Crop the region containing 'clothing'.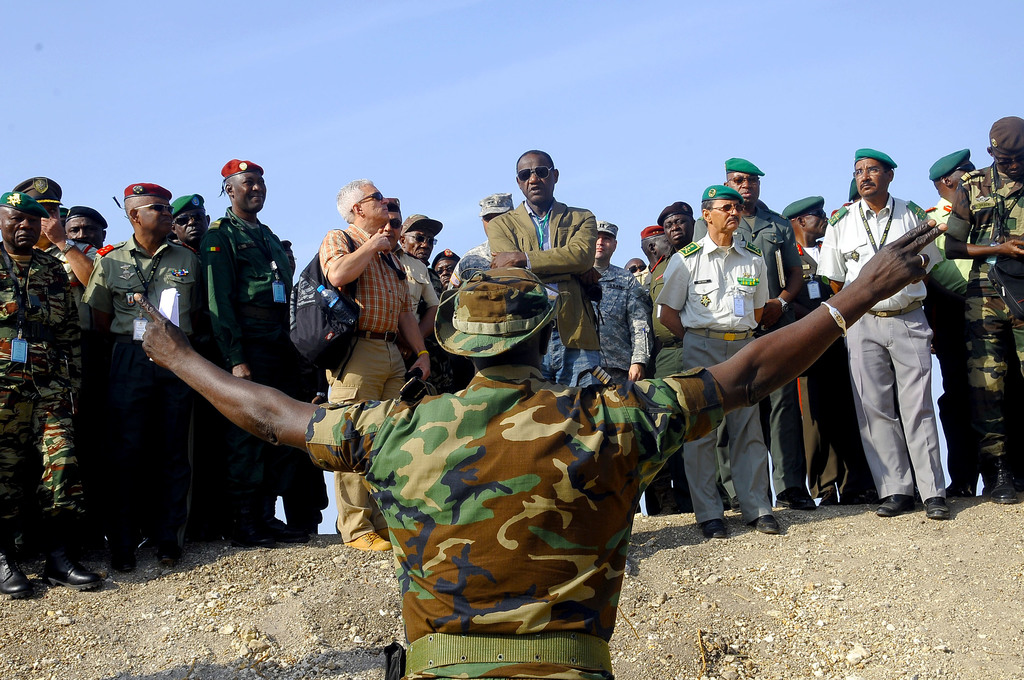
Crop region: (28,228,105,391).
